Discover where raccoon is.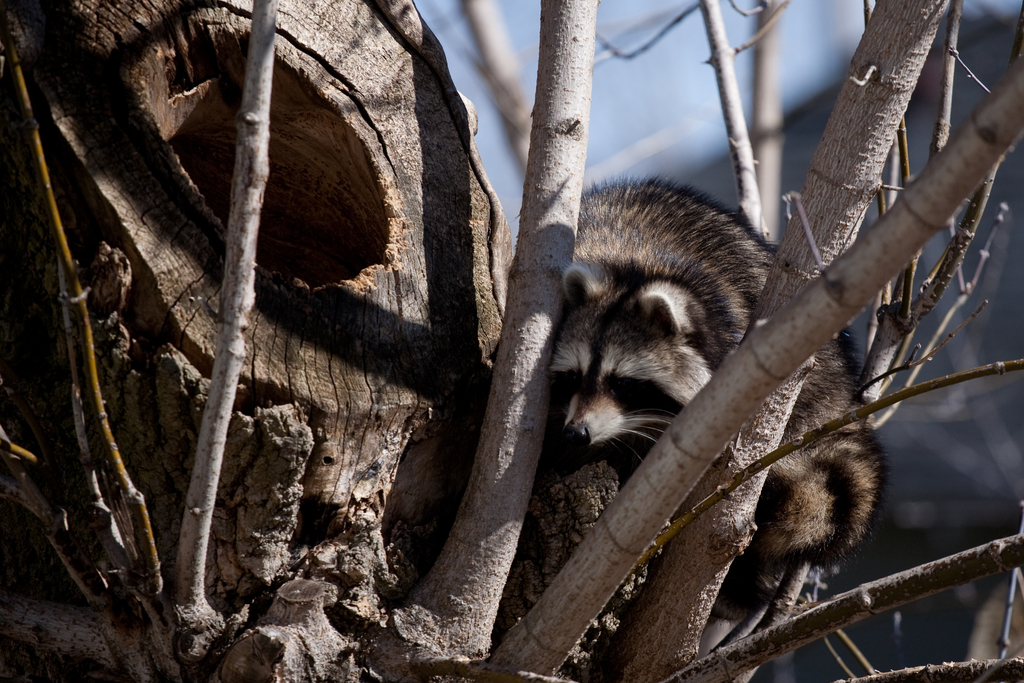
Discovered at locate(550, 174, 897, 626).
